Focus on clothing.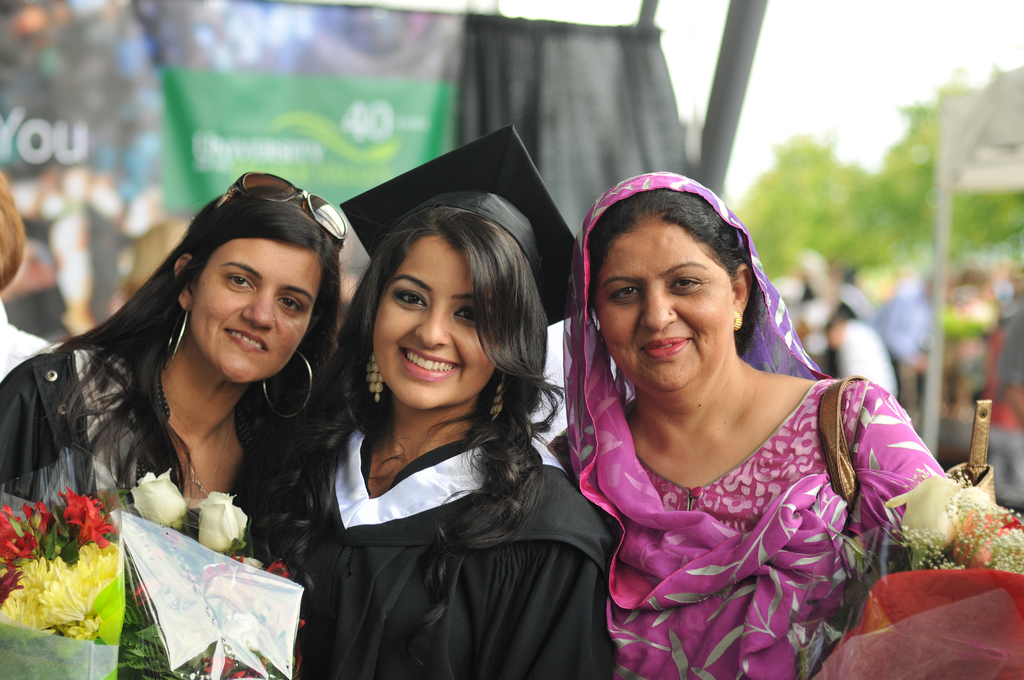
Focused at bbox=(540, 166, 958, 679).
